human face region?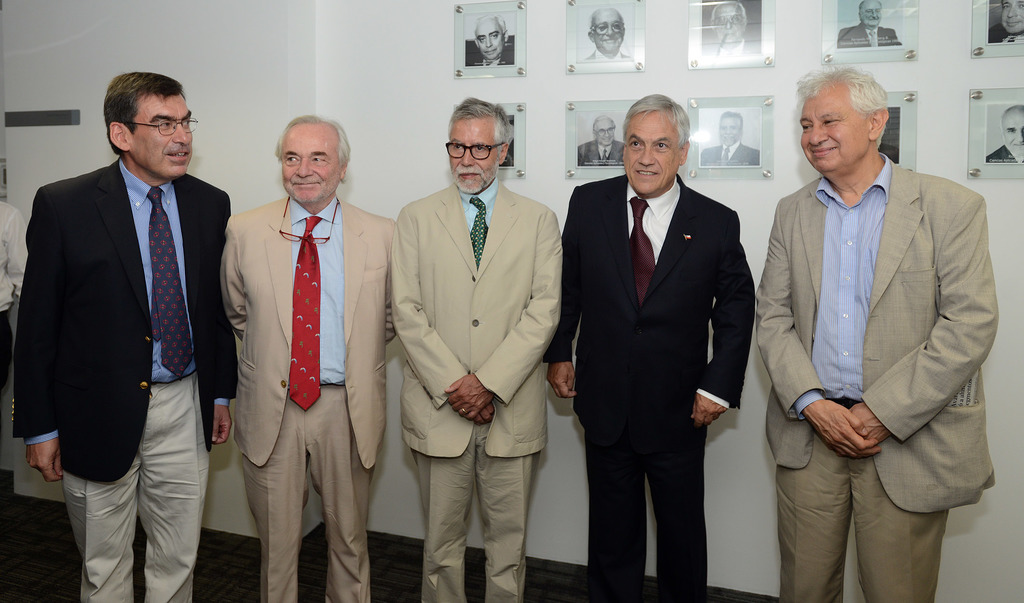
<bbox>626, 114, 678, 197</bbox>
